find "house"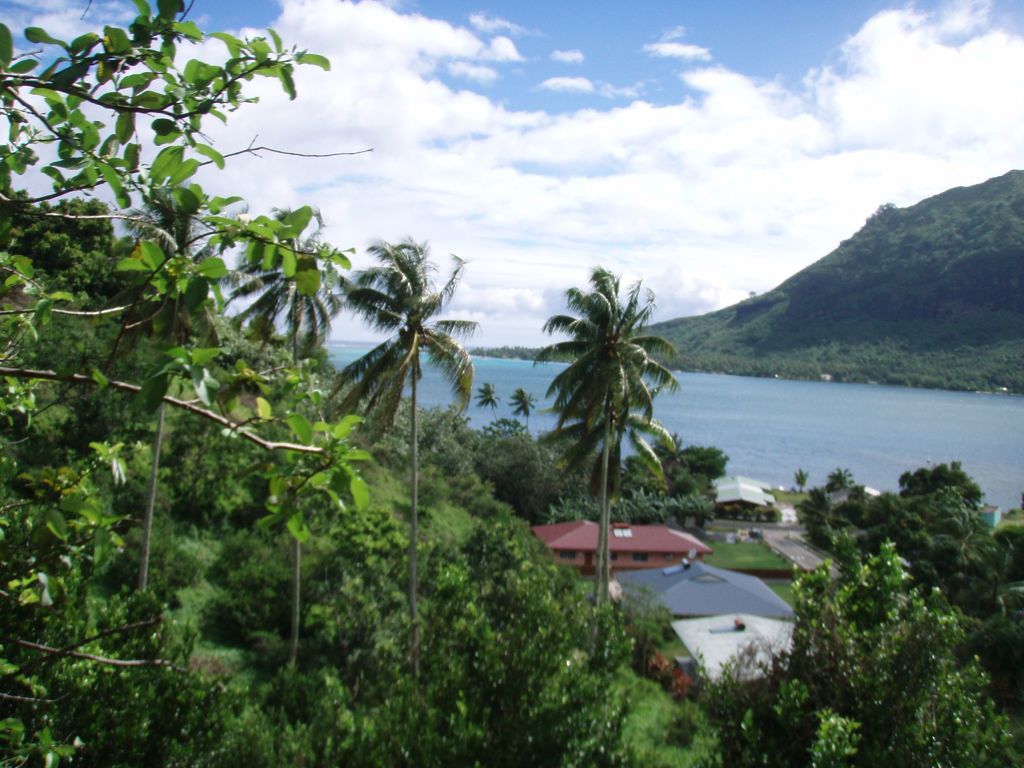
<region>521, 523, 708, 563</region>
